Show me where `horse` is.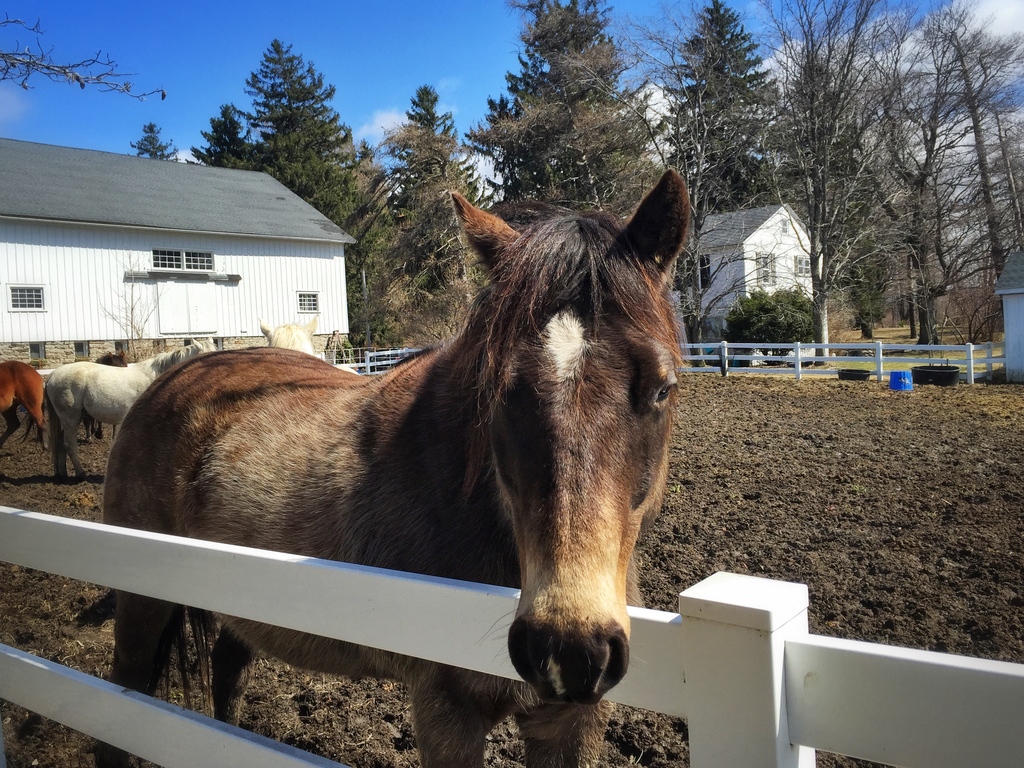
`horse` is at <box>259,312,319,358</box>.
